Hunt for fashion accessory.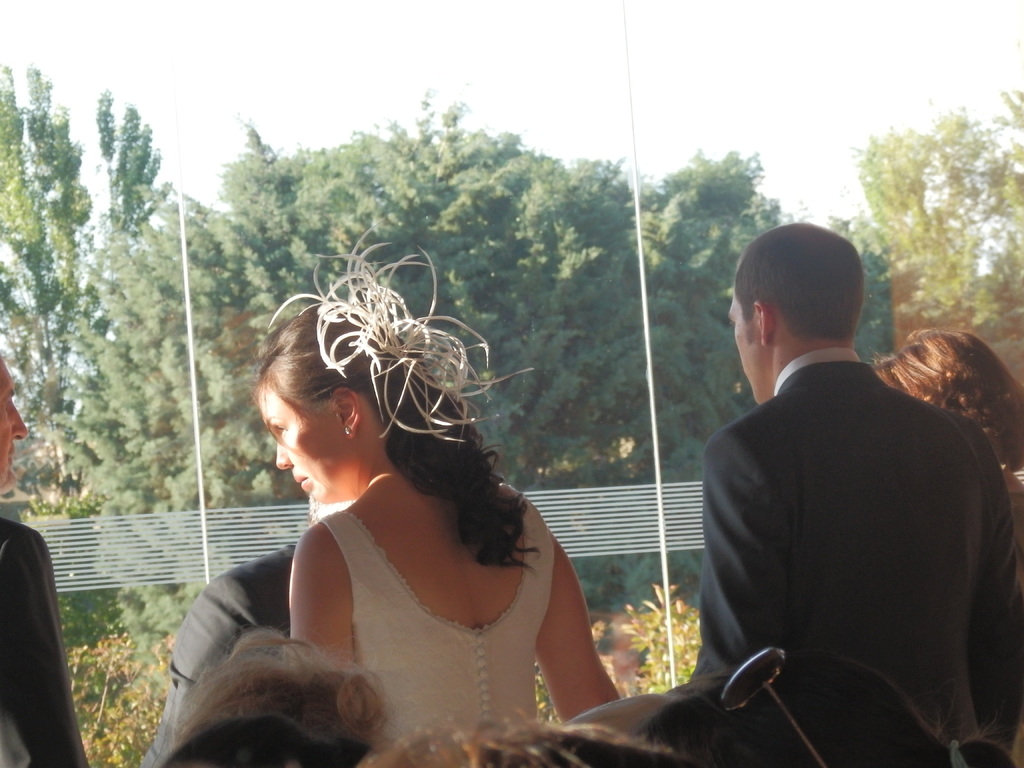
Hunted down at <region>264, 216, 538, 447</region>.
